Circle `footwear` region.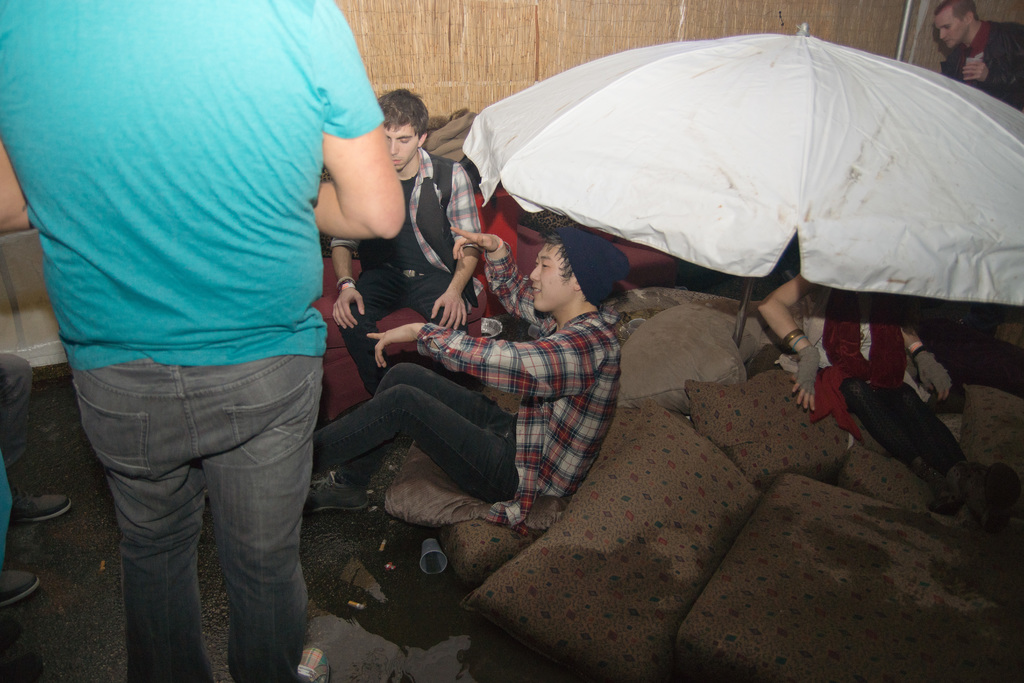
Region: (7, 479, 69, 524).
